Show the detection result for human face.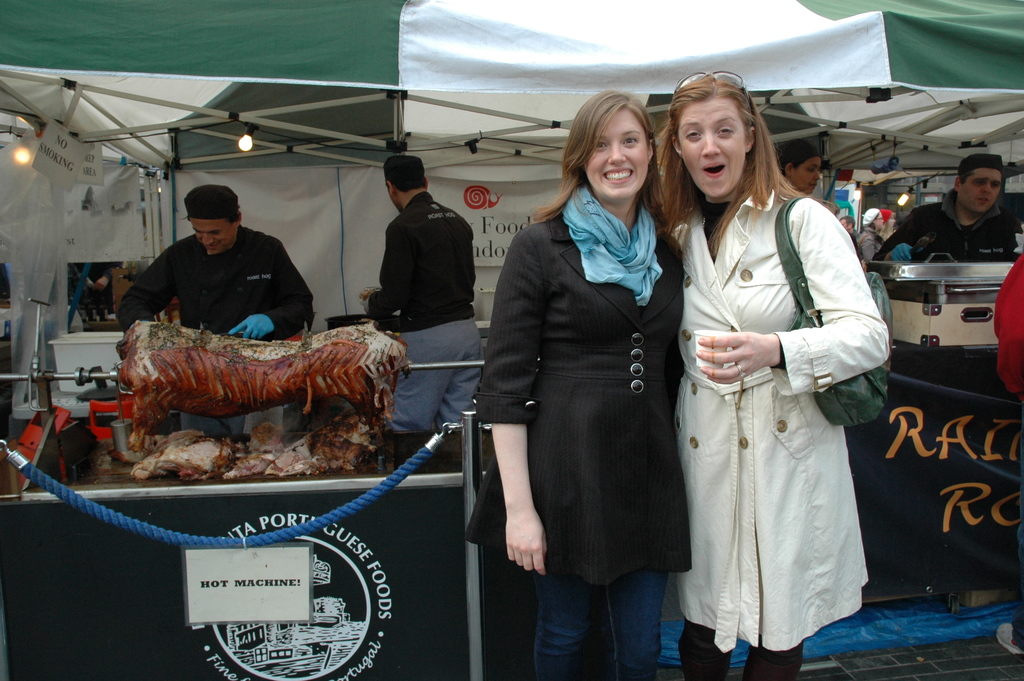
<bbox>874, 216, 884, 231</bbox>.
